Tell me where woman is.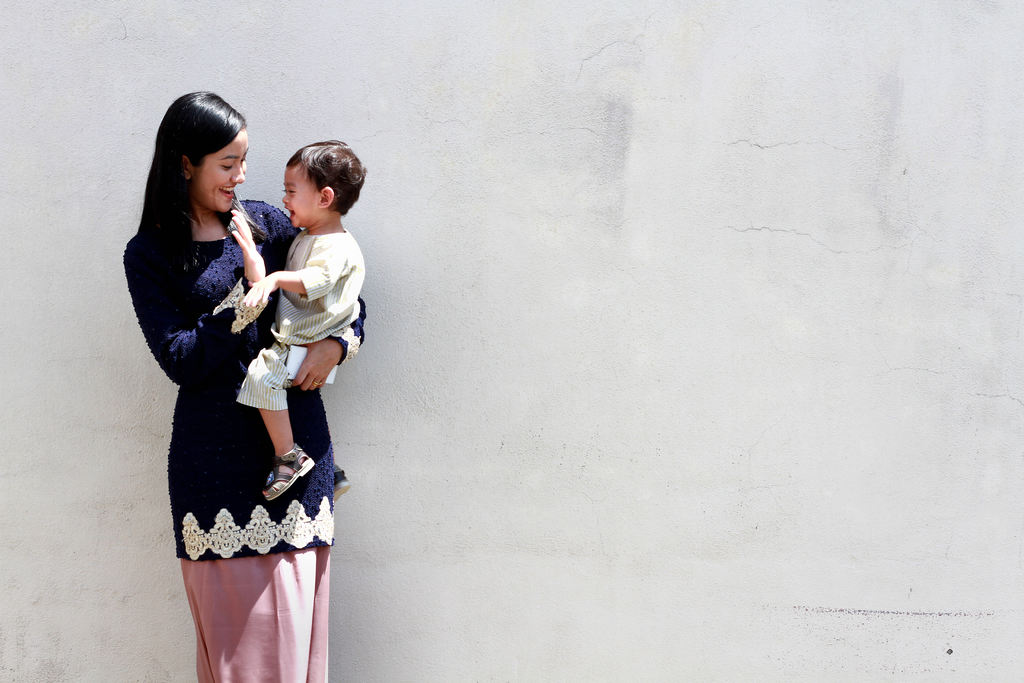
woman is at pyautogui.locateOnScreen(133, 78, 326, 668).
